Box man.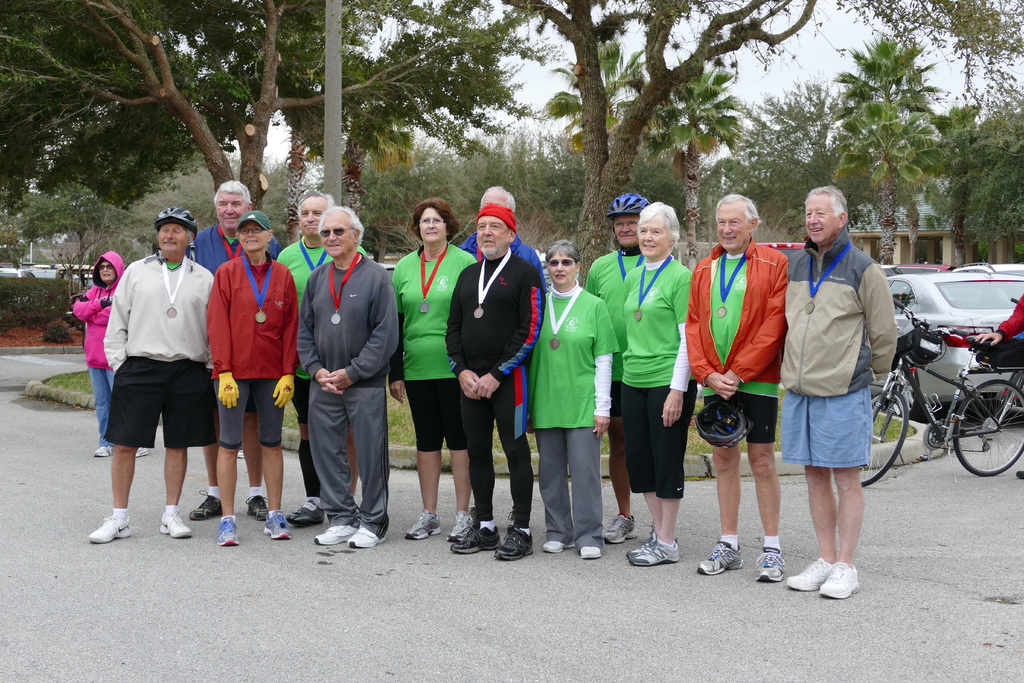
BBox(87, 196, 232, 538).
